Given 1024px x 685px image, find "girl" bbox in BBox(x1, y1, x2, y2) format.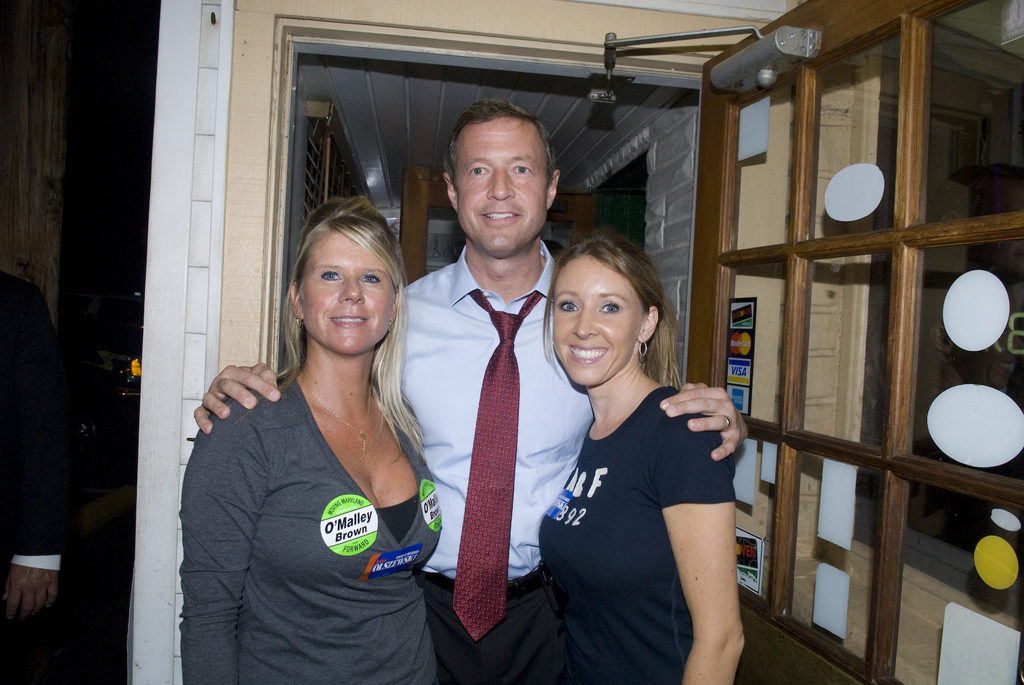
BBox(539, 231, 748, 681).
